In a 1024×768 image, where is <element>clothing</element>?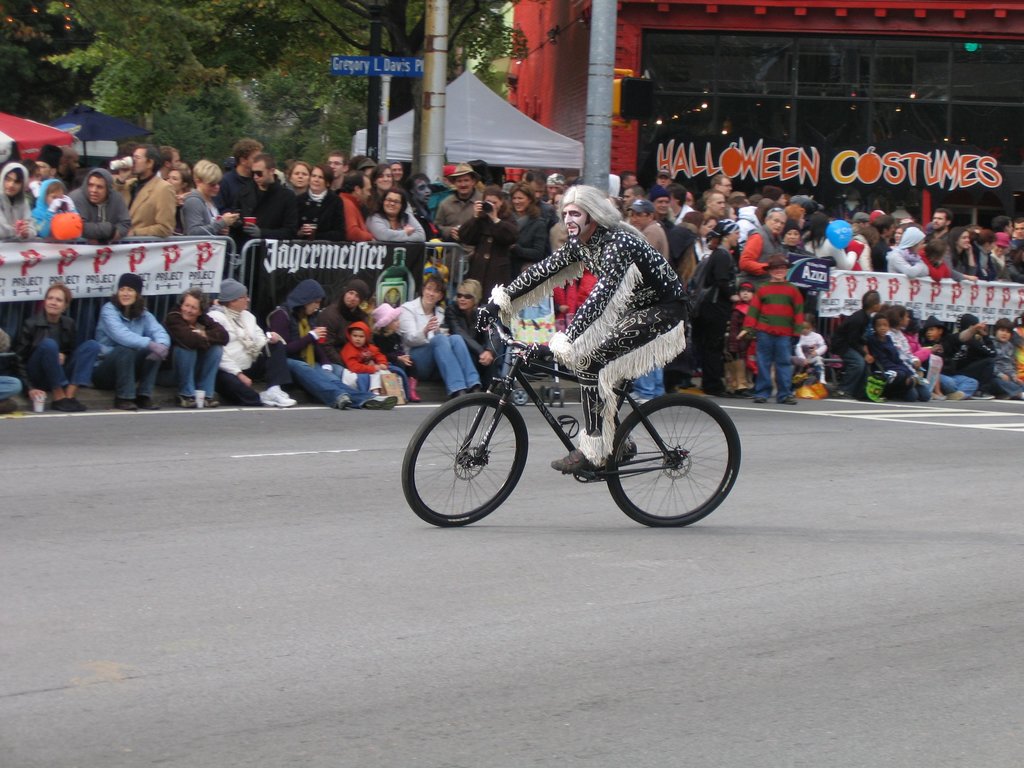
bbox(489, 227, 690, 464).
